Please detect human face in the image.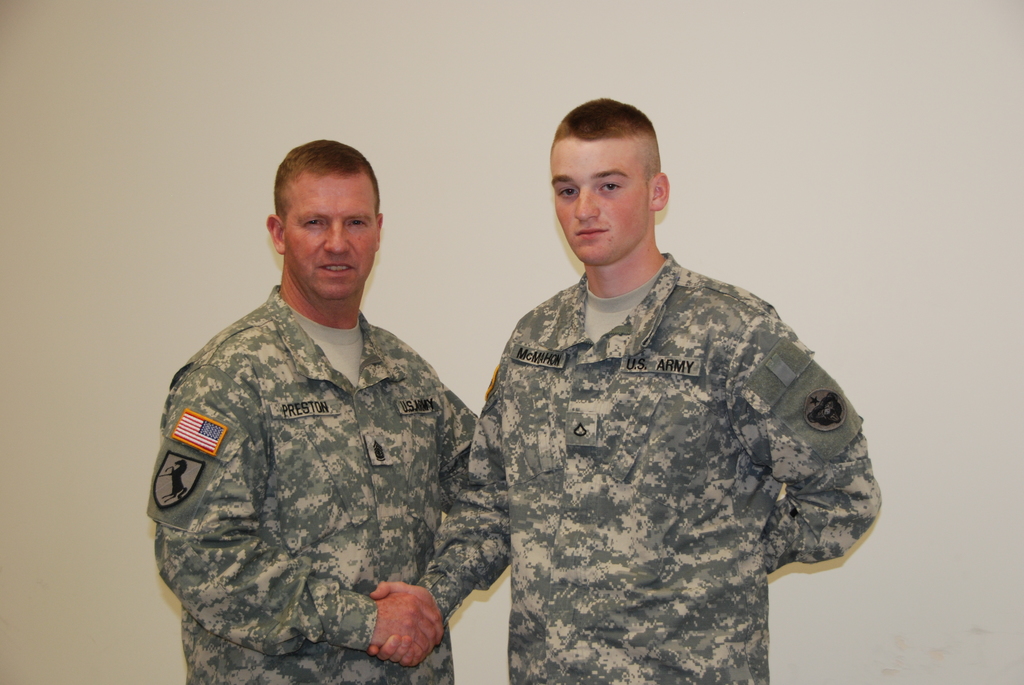
(276,171,381,297).
